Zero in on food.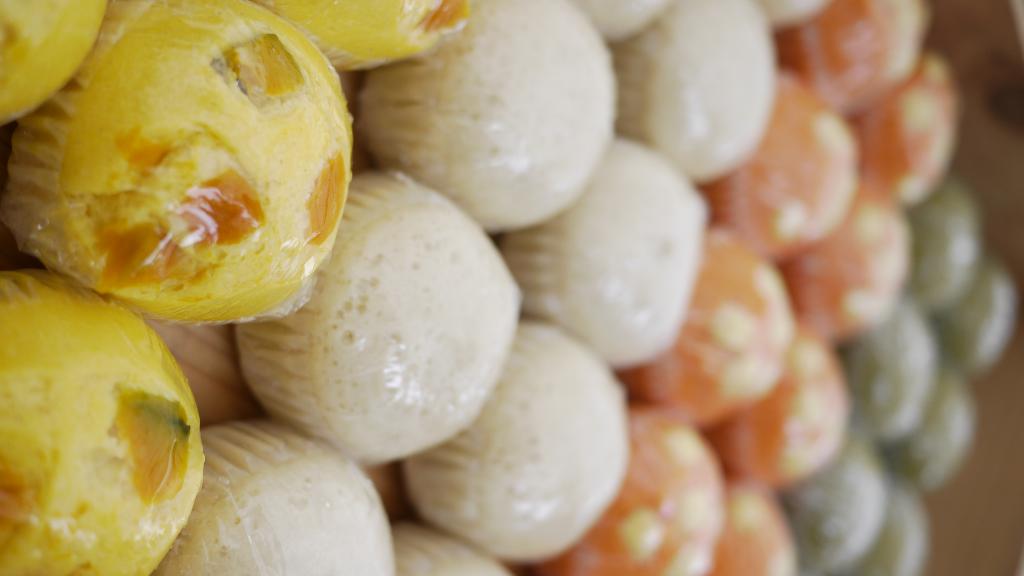
Zeroed in: (904,168,988,316).
